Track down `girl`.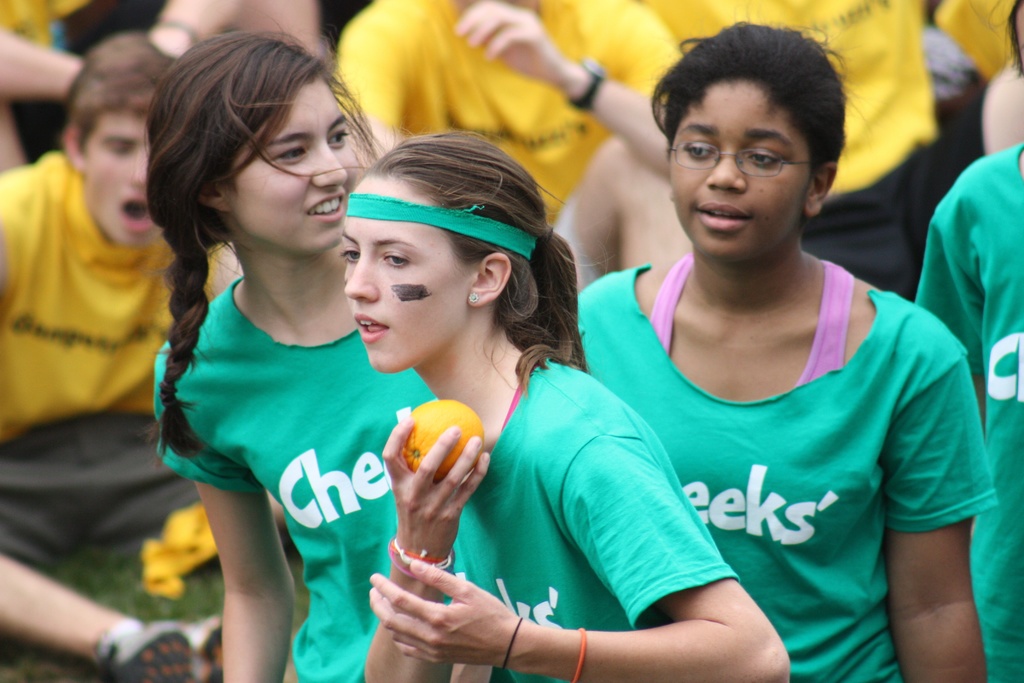
Tracked to (913, 0, 1023, 682).
